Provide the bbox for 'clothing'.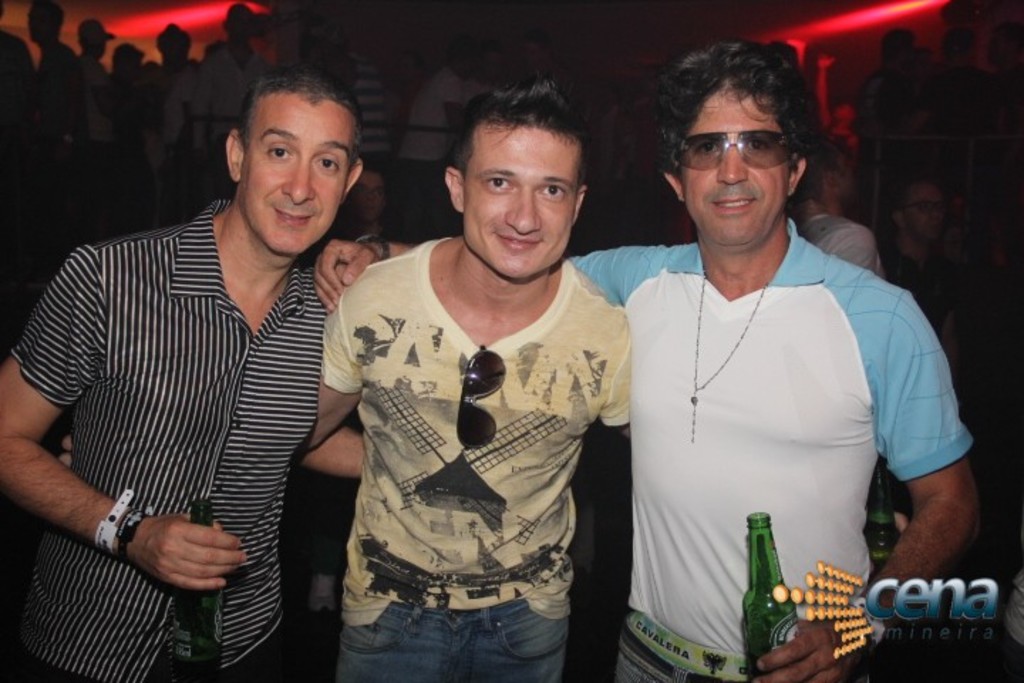
38:176:341:663.
